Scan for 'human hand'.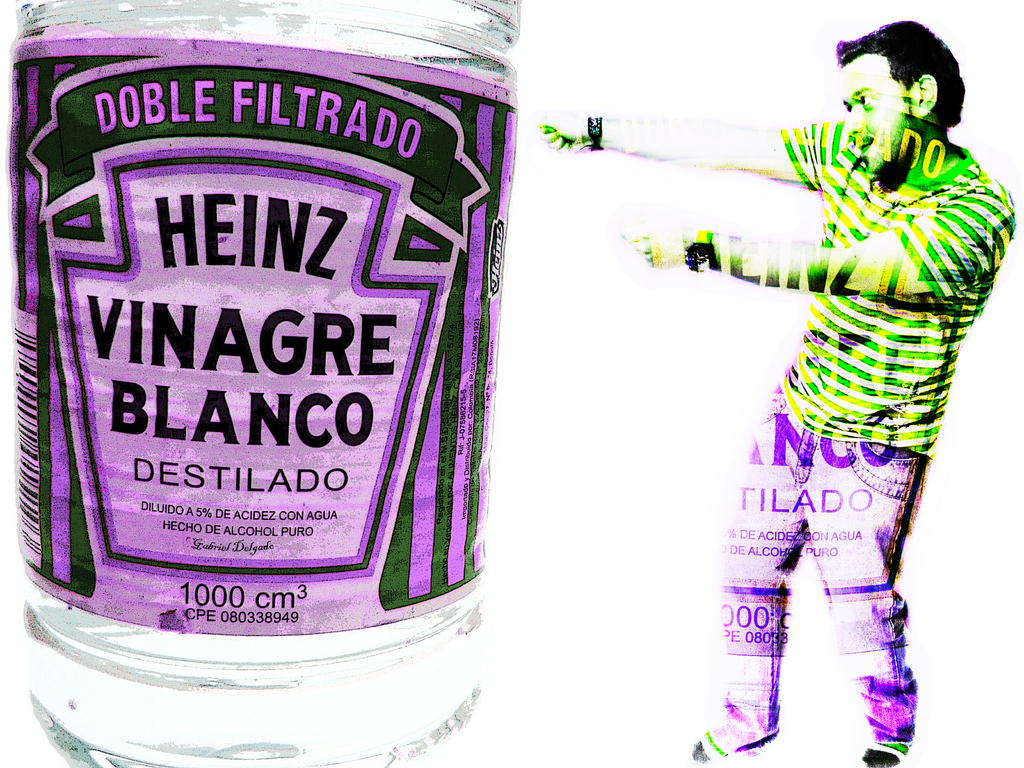
Scan result: crop(618, 224, 688, 269).
